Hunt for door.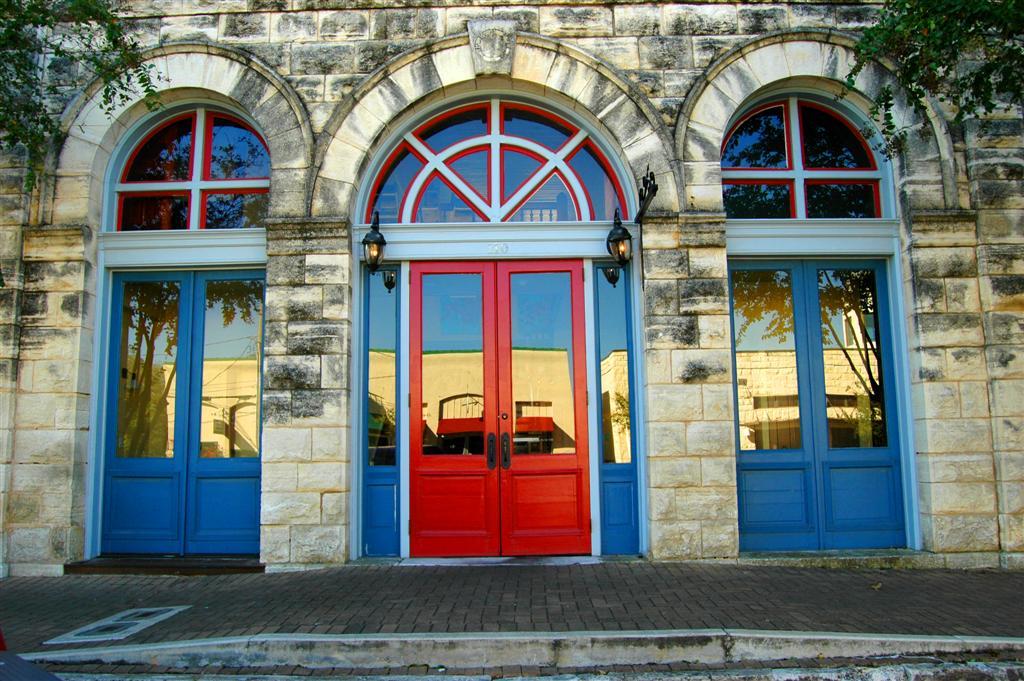
Hunted down at Rect(98, 267, 269, 557).
